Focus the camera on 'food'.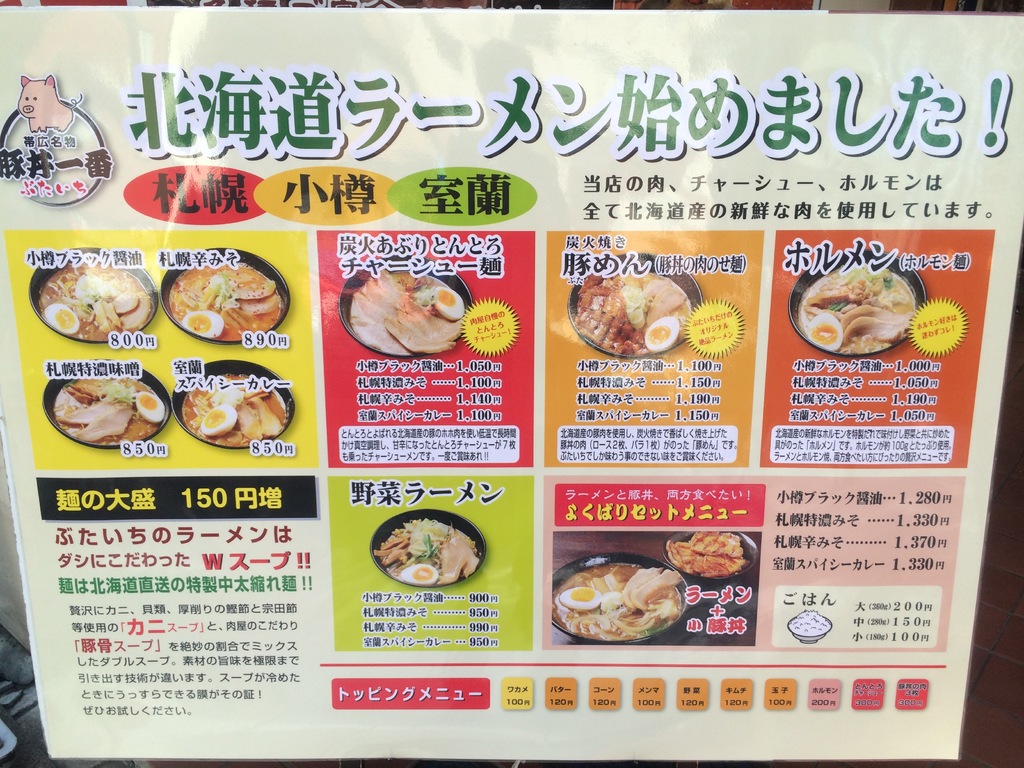
Focus region: pyautogui.locateOnScreen(551, 564, 682, 644).
